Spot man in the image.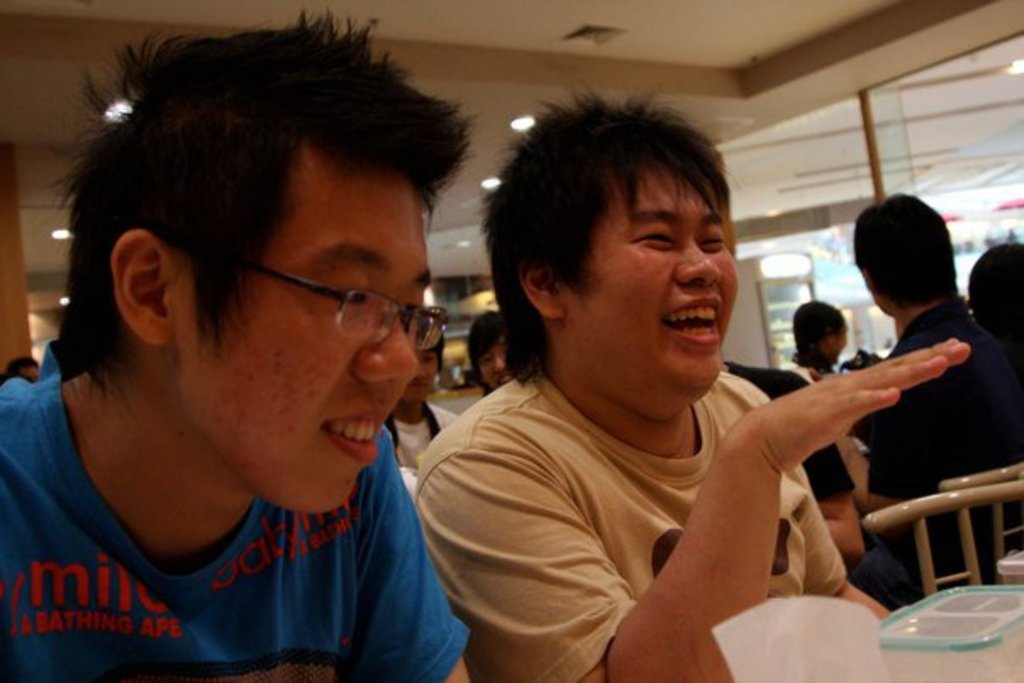
man found at [x1=832, y1=192, x2=1007, y2=605].
